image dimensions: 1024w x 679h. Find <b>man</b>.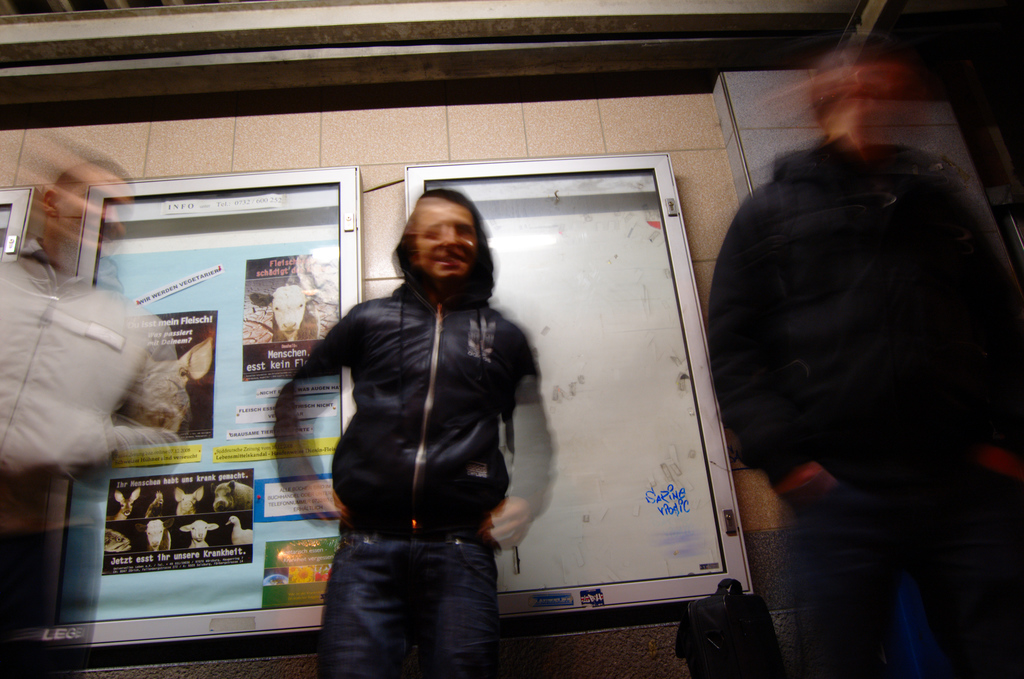
region(273, 188, 559, 678).
